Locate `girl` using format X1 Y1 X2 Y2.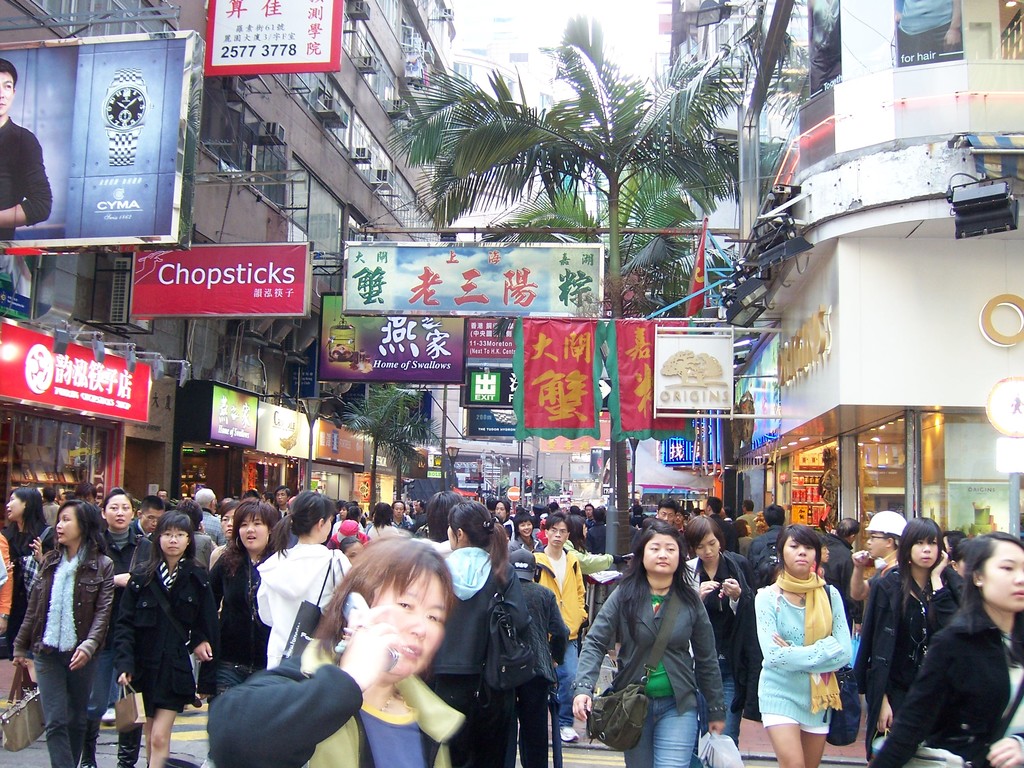
754 522 858 767.
